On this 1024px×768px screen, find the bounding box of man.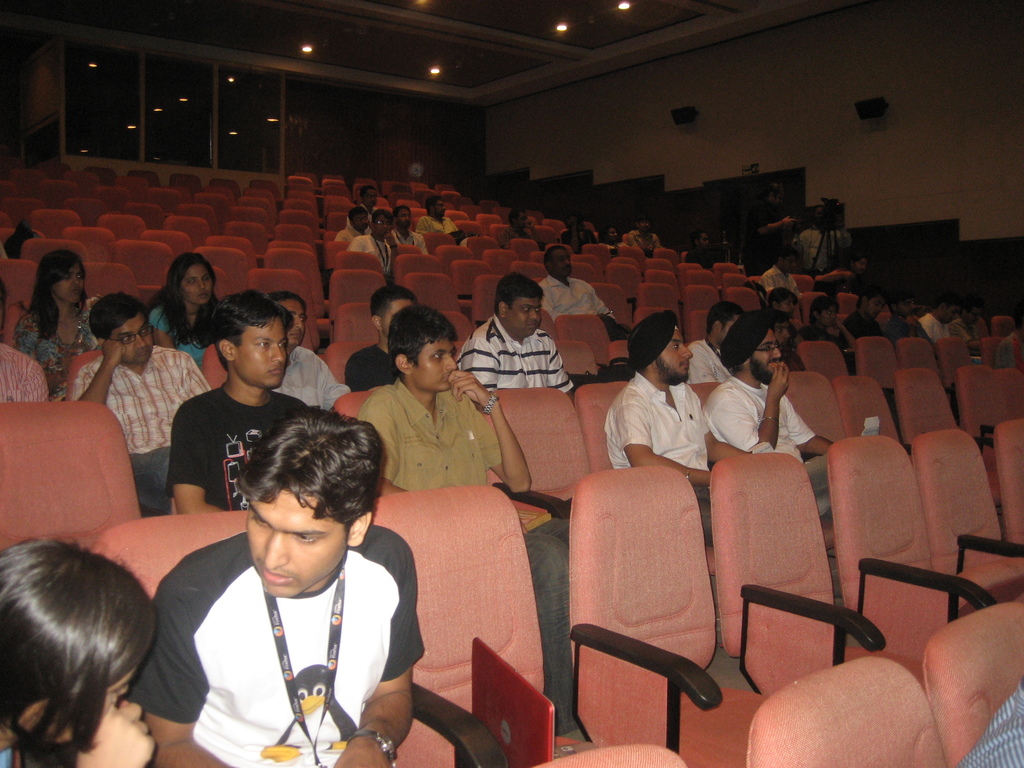
Bounding box: {"left": 110, "top": 431, "right": 461, "bottom": 756}.
